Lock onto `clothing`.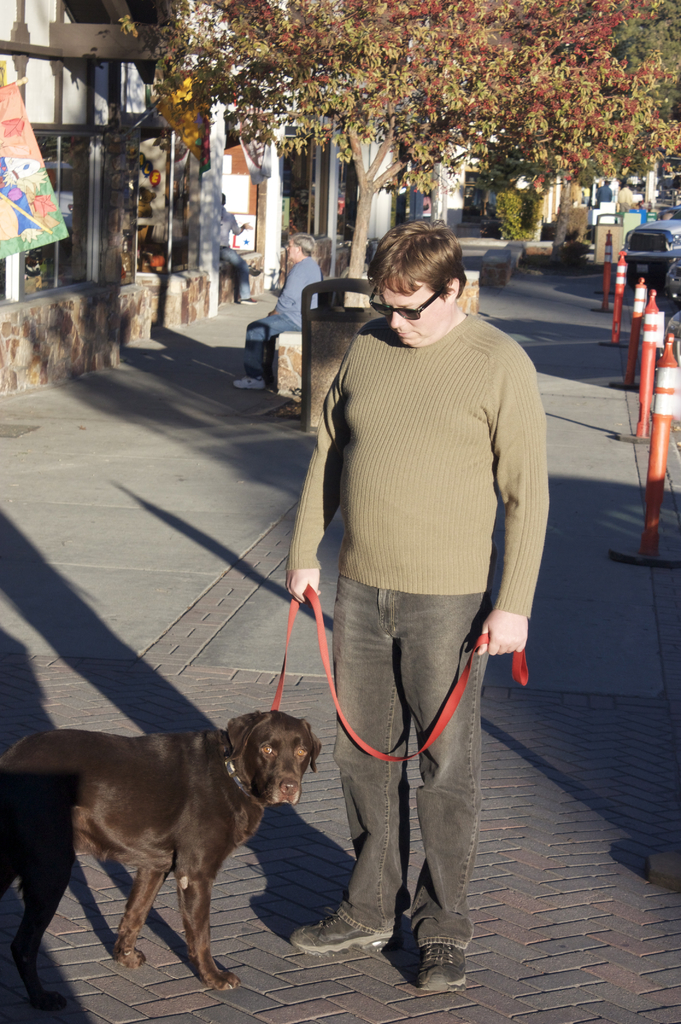
Locked: bbox=[617, 188, 631, 216].
